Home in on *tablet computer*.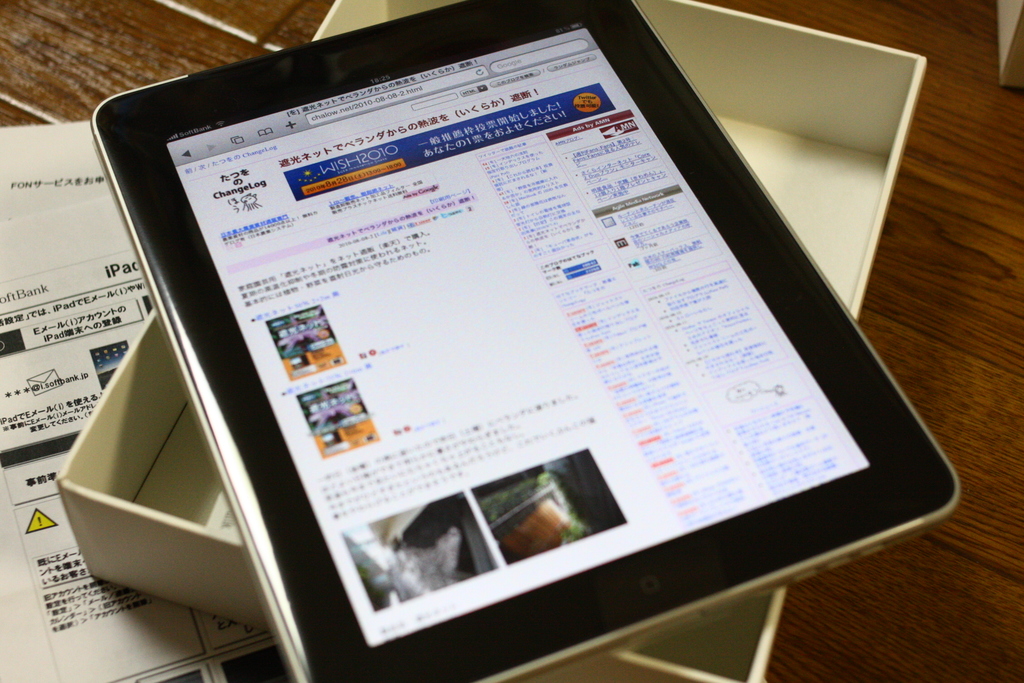
Homed in at [92,0,963,682].
